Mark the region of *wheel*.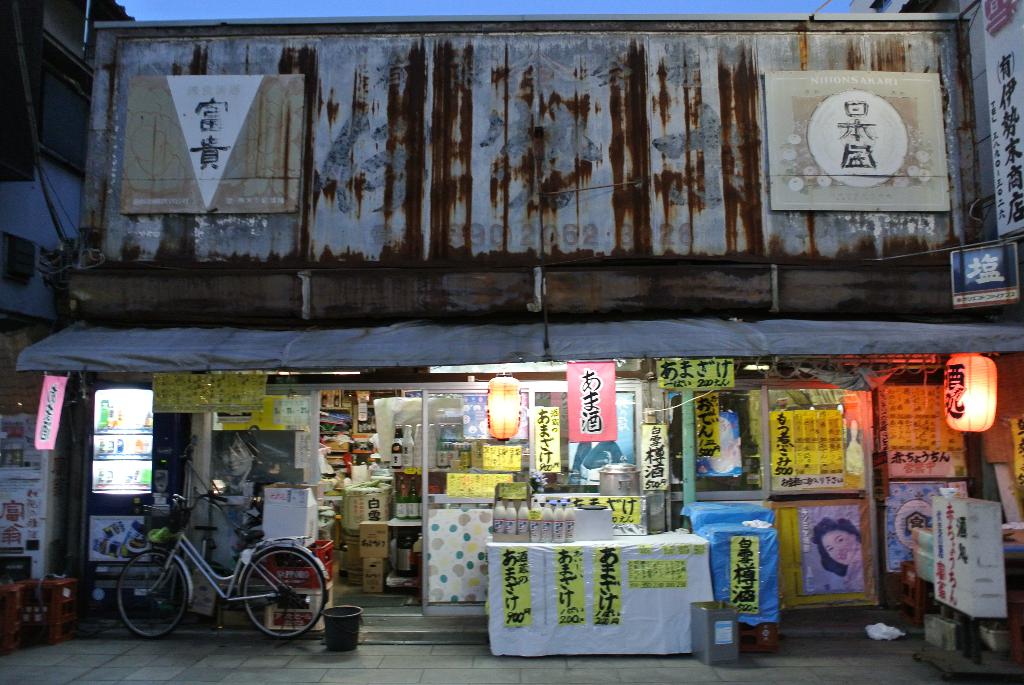
Region: box=[234, 542, 332, 645].
